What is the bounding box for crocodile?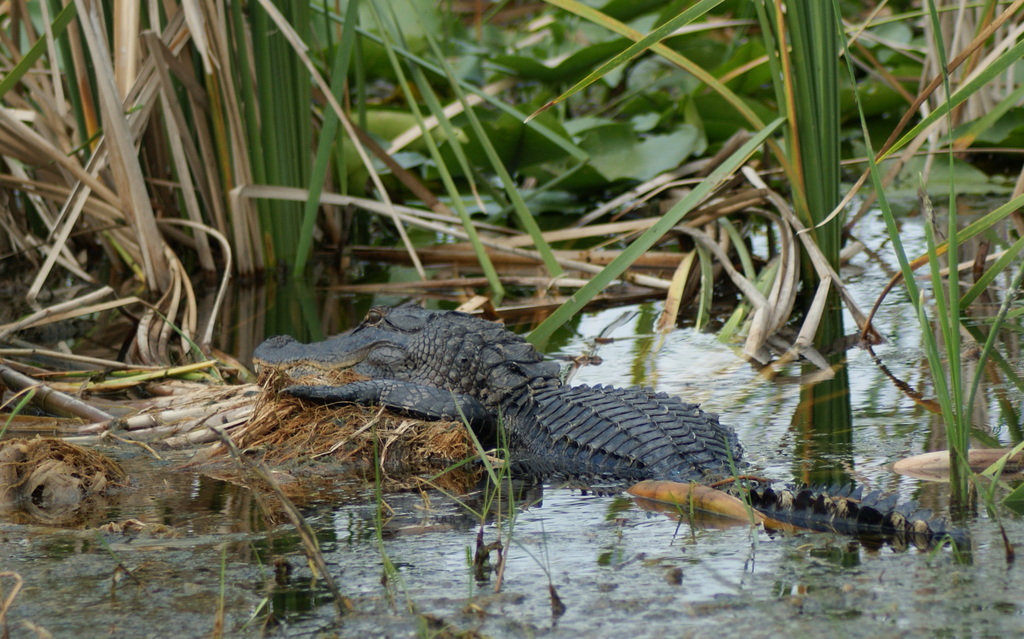
[left=254, top=301, right=968, bottom=538].
